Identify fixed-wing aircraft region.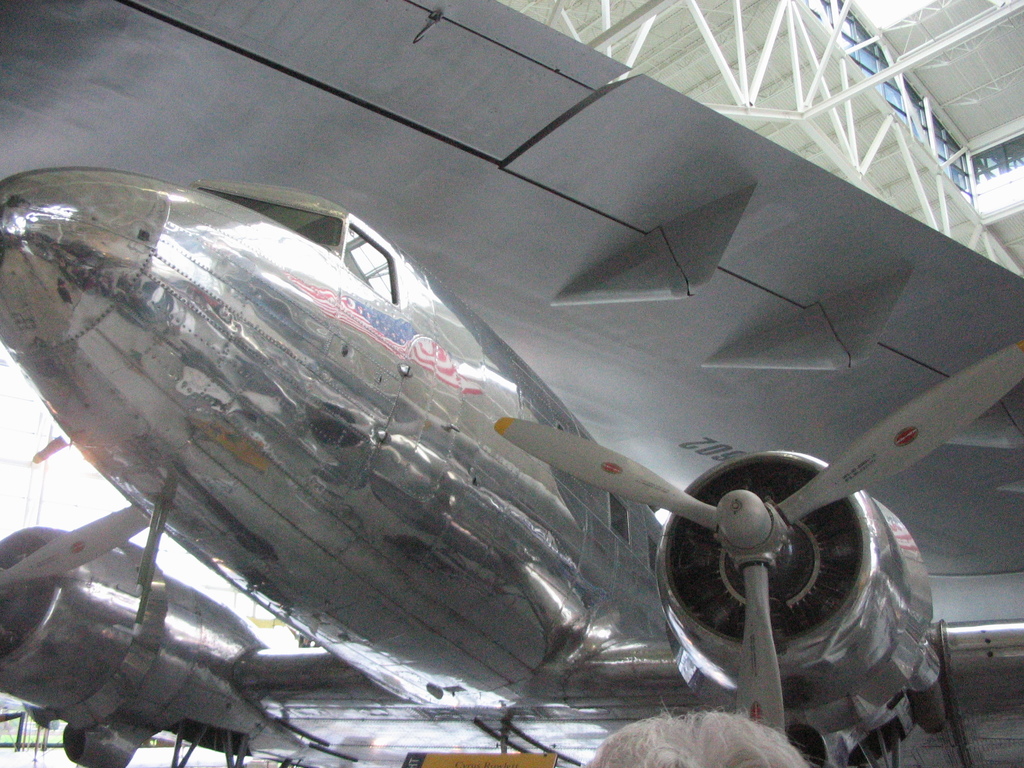
Region: <box>0,160,1023,767</box>.
